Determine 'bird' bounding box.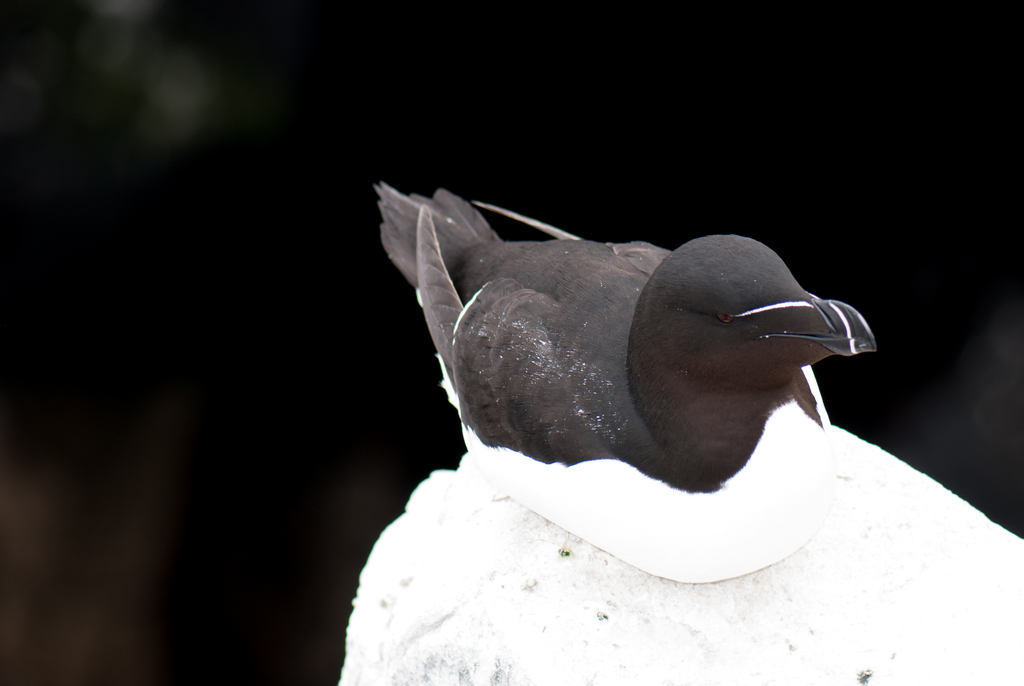
Determined: <region>386, 195, 886, 547</region>.
